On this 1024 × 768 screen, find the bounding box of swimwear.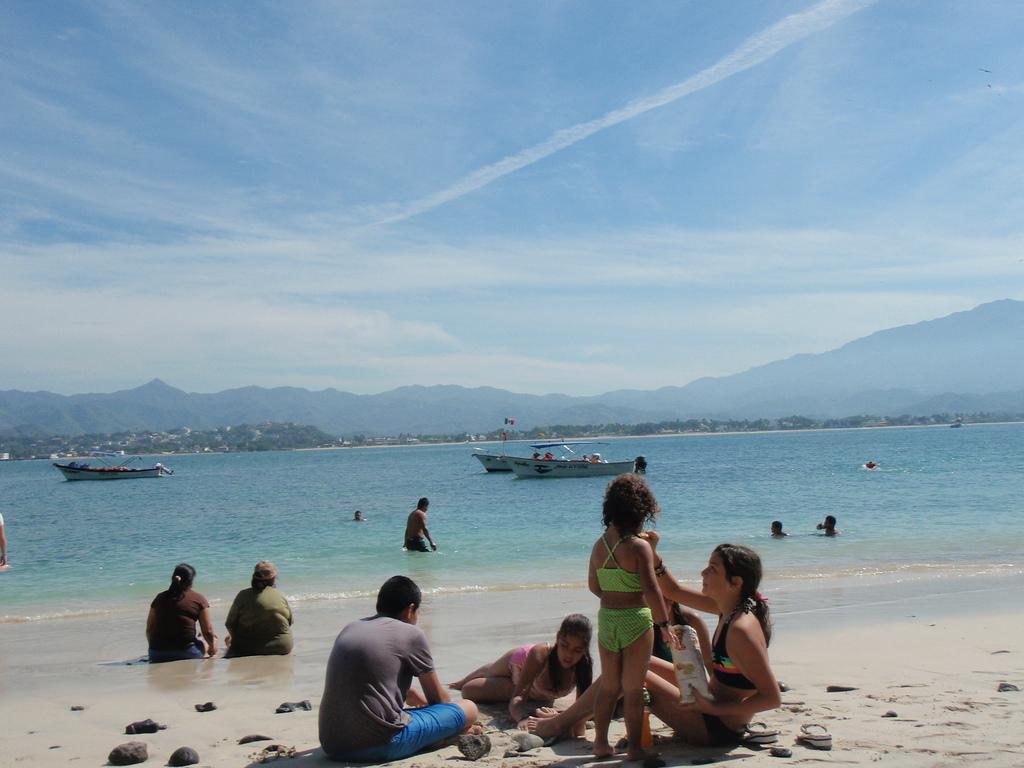
Bounding box: 711,598,753,687.
